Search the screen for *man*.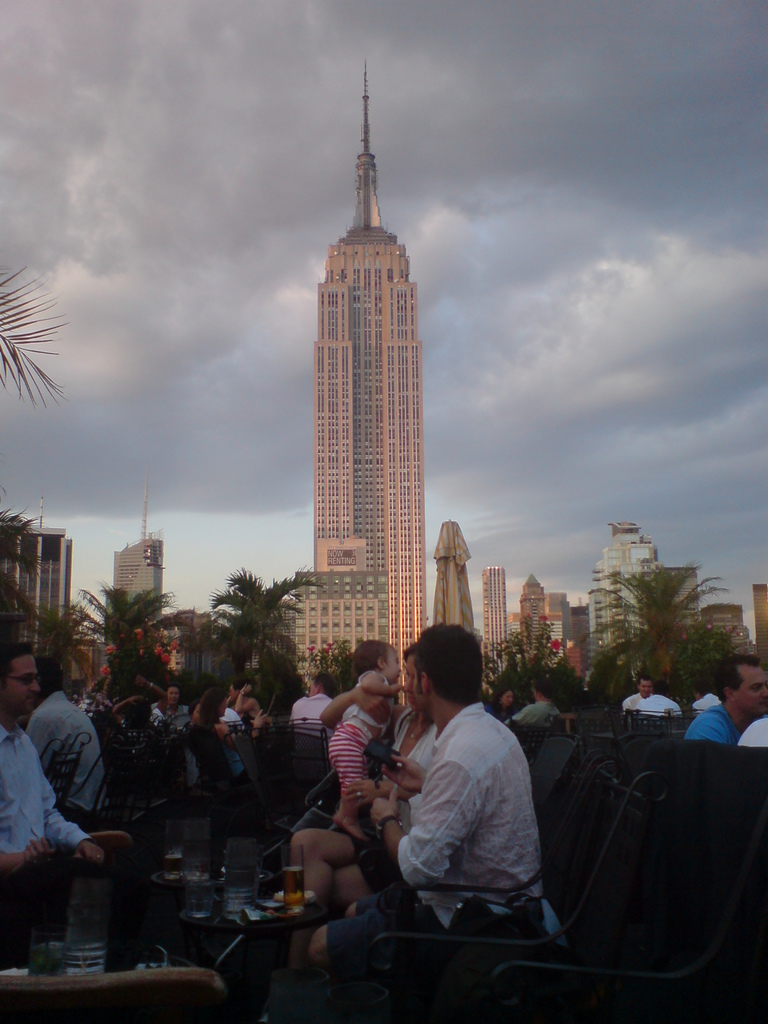
Found at (left=690, top=678, right=722, bottom=713).
